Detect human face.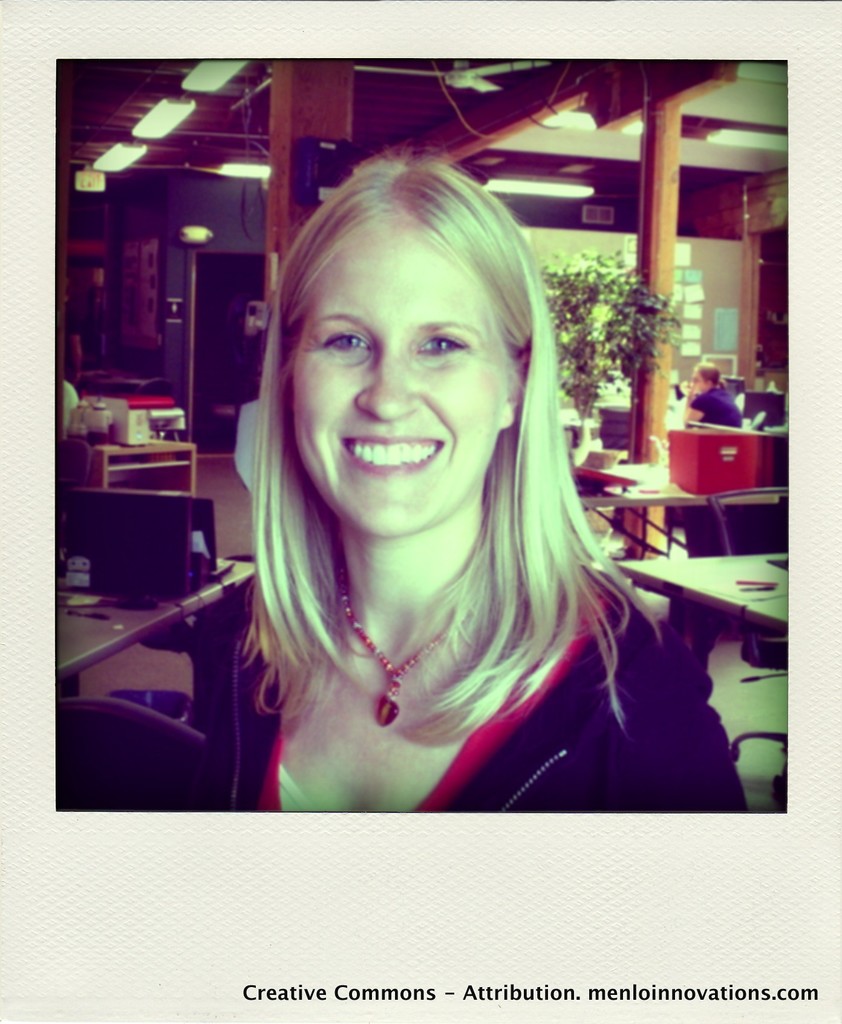
Detected at 292:218:502:532.
